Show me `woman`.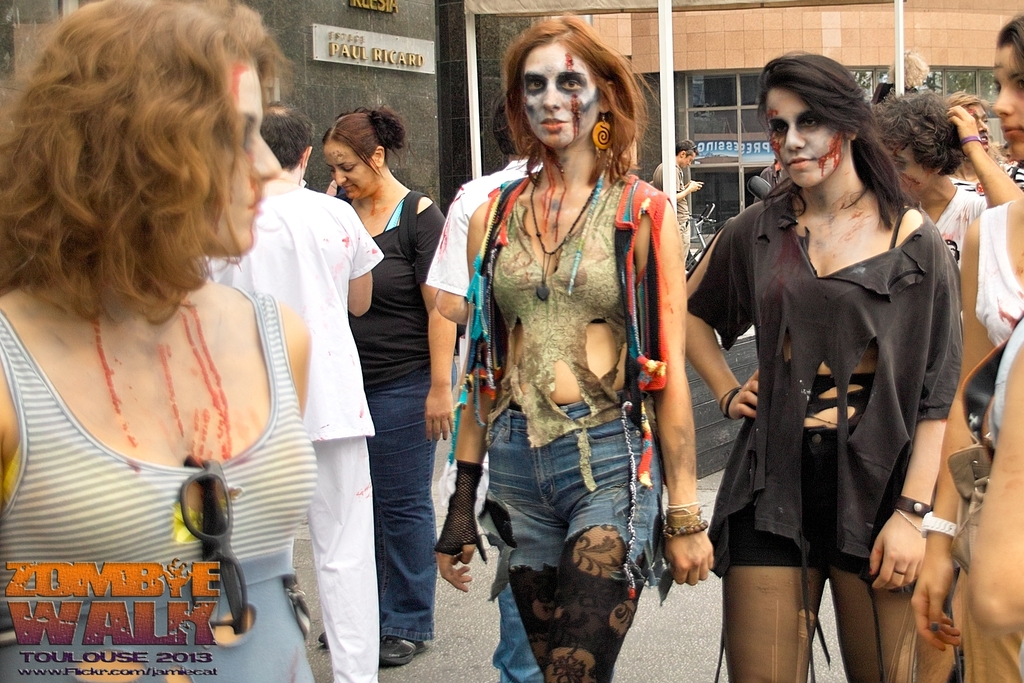
`woman` is here: 945:89:1009:235.
